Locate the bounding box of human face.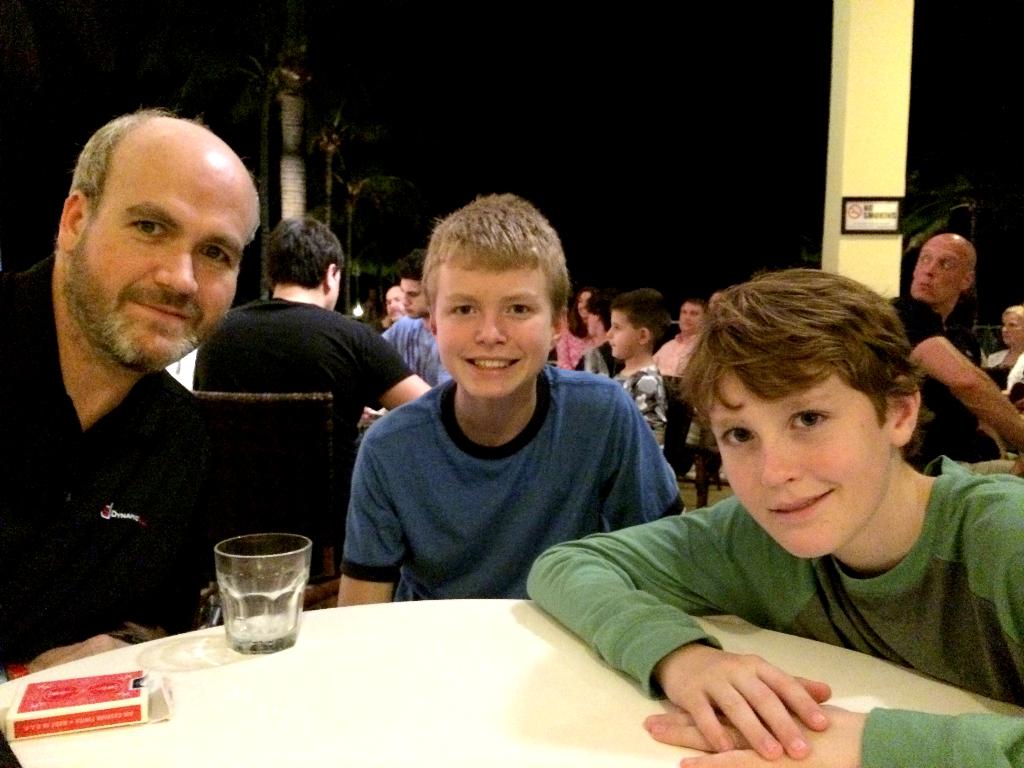
Bounding box: 76,143,255,362.
